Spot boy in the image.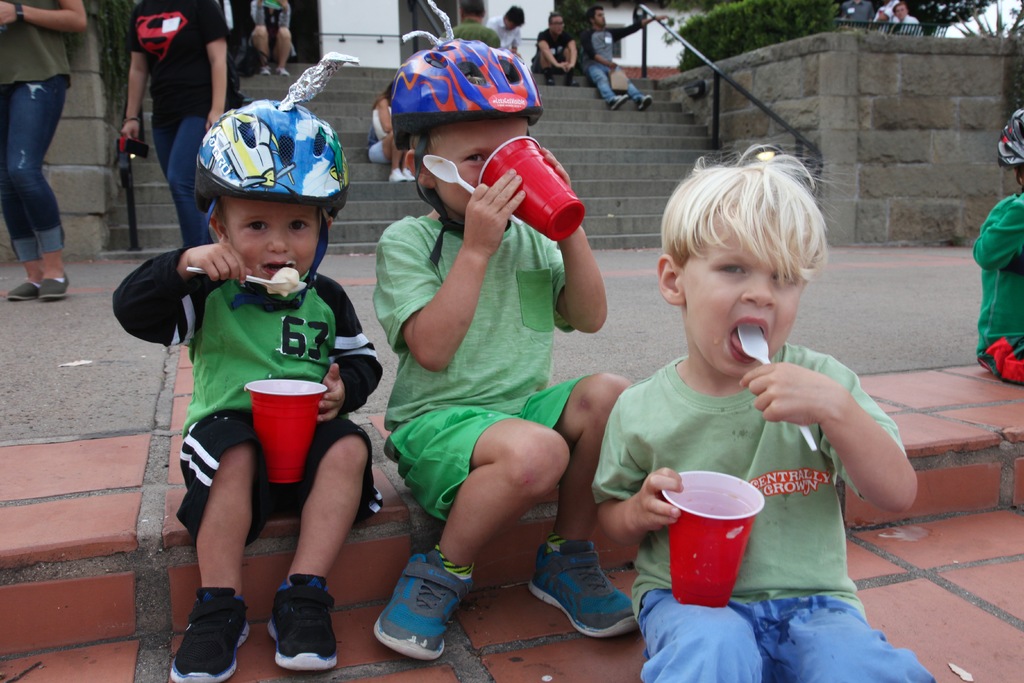
boy found at 593:142:934:682.
